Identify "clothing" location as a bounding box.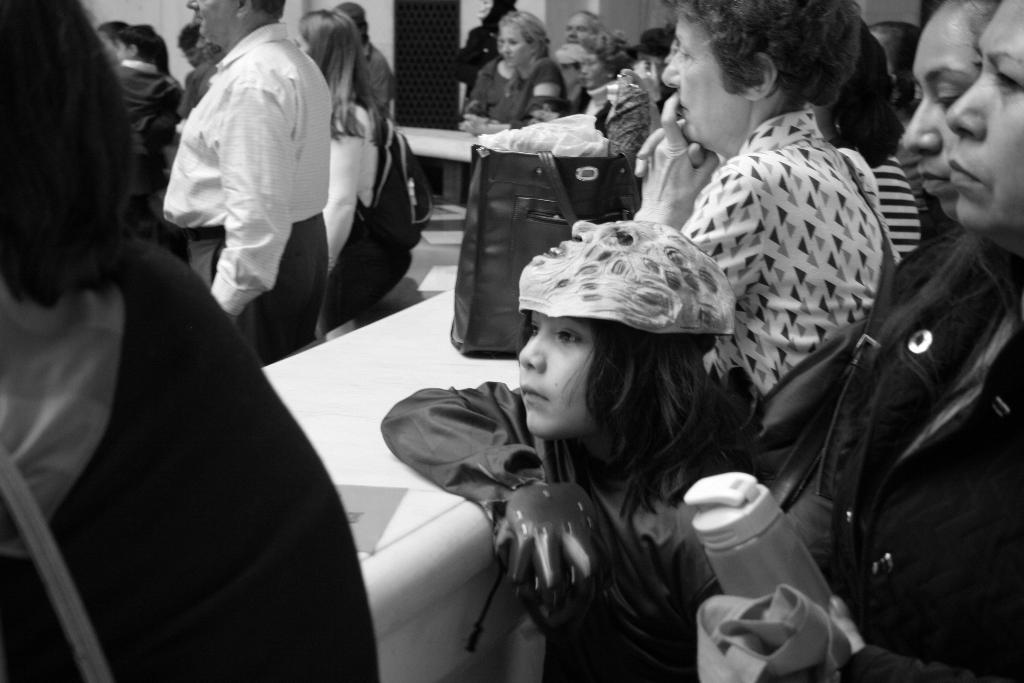
select_region(148, 9, 353, 336).
